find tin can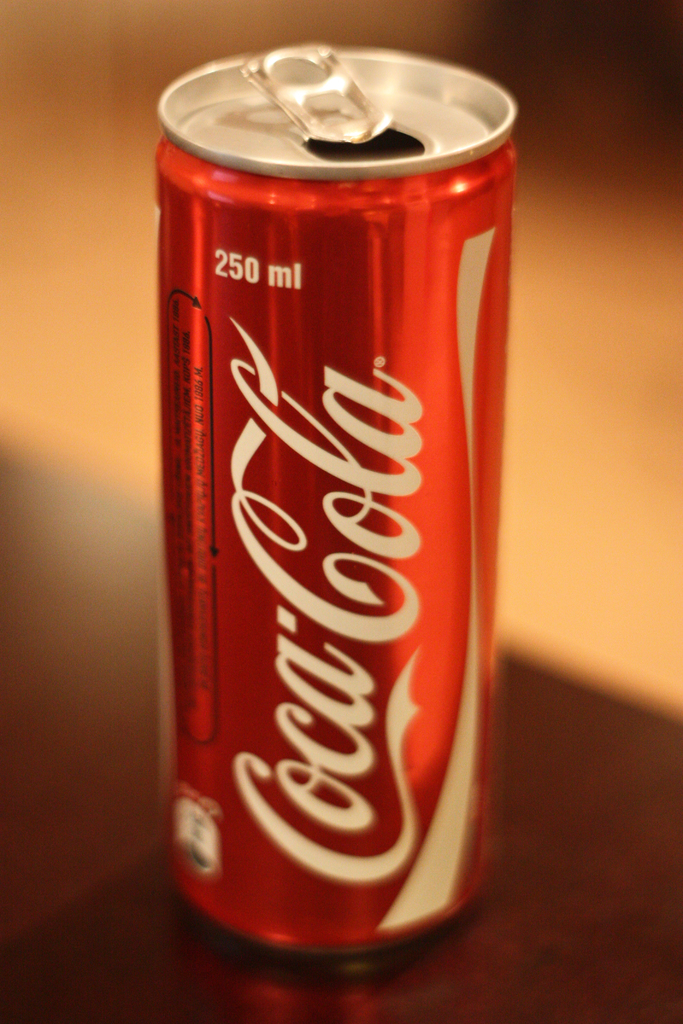
151/44/519/956
